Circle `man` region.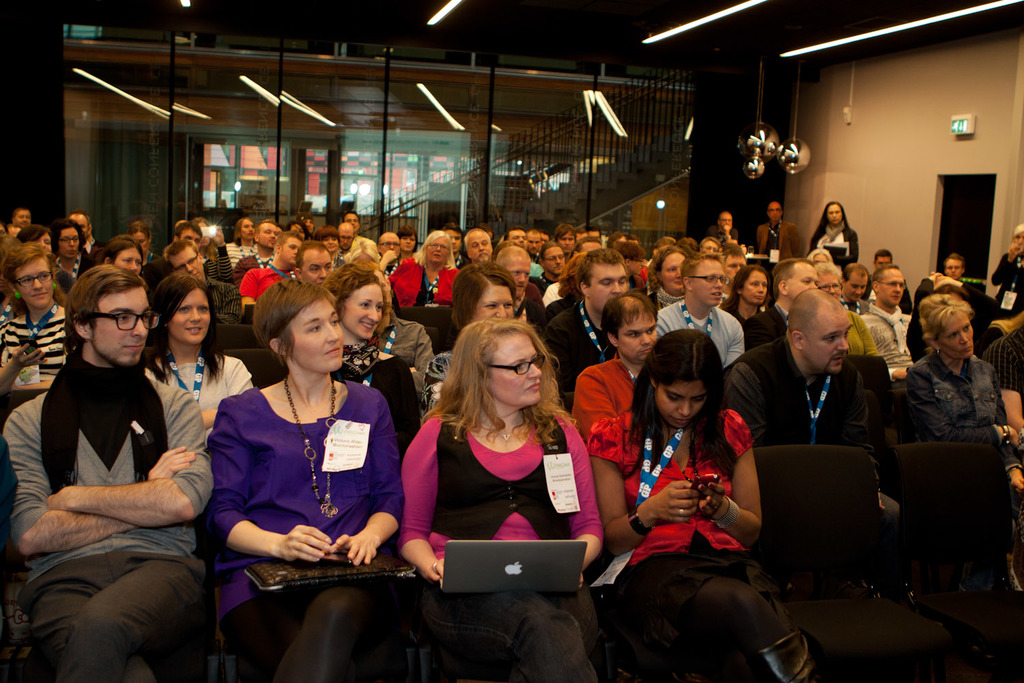
Region: {"x1": 174, "y1": 219, "x2": 186, "y2": 229}.
